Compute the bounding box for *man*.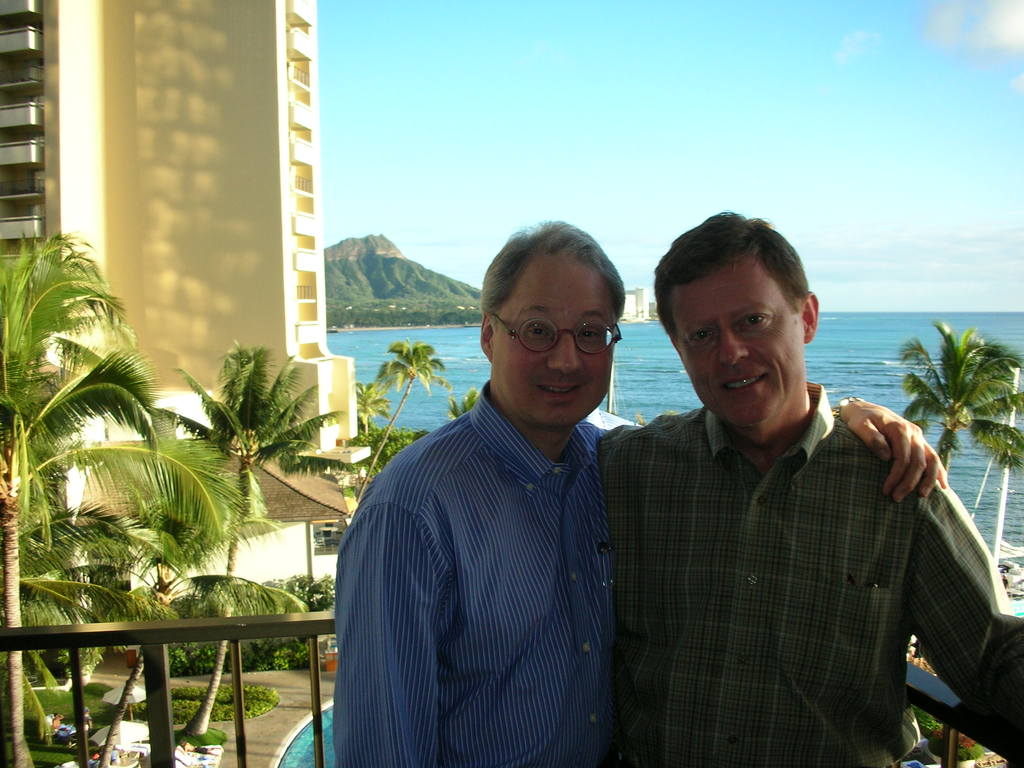
bbox=[595, 209, 1023, 767].
